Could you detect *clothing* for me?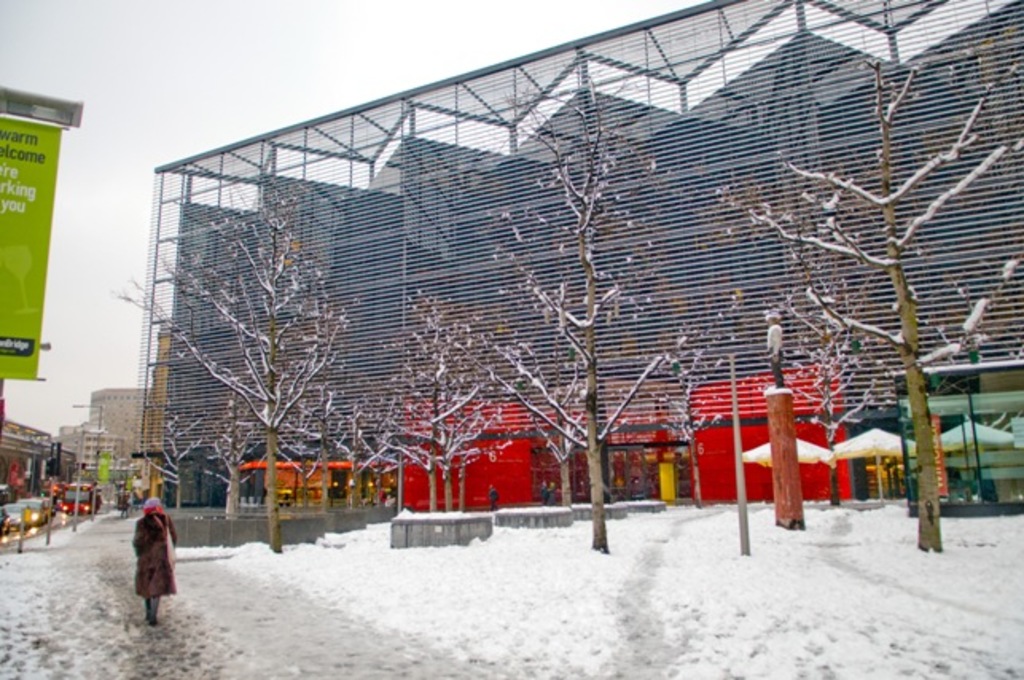
Detection result: Rect(132, 513, 175, 599).
